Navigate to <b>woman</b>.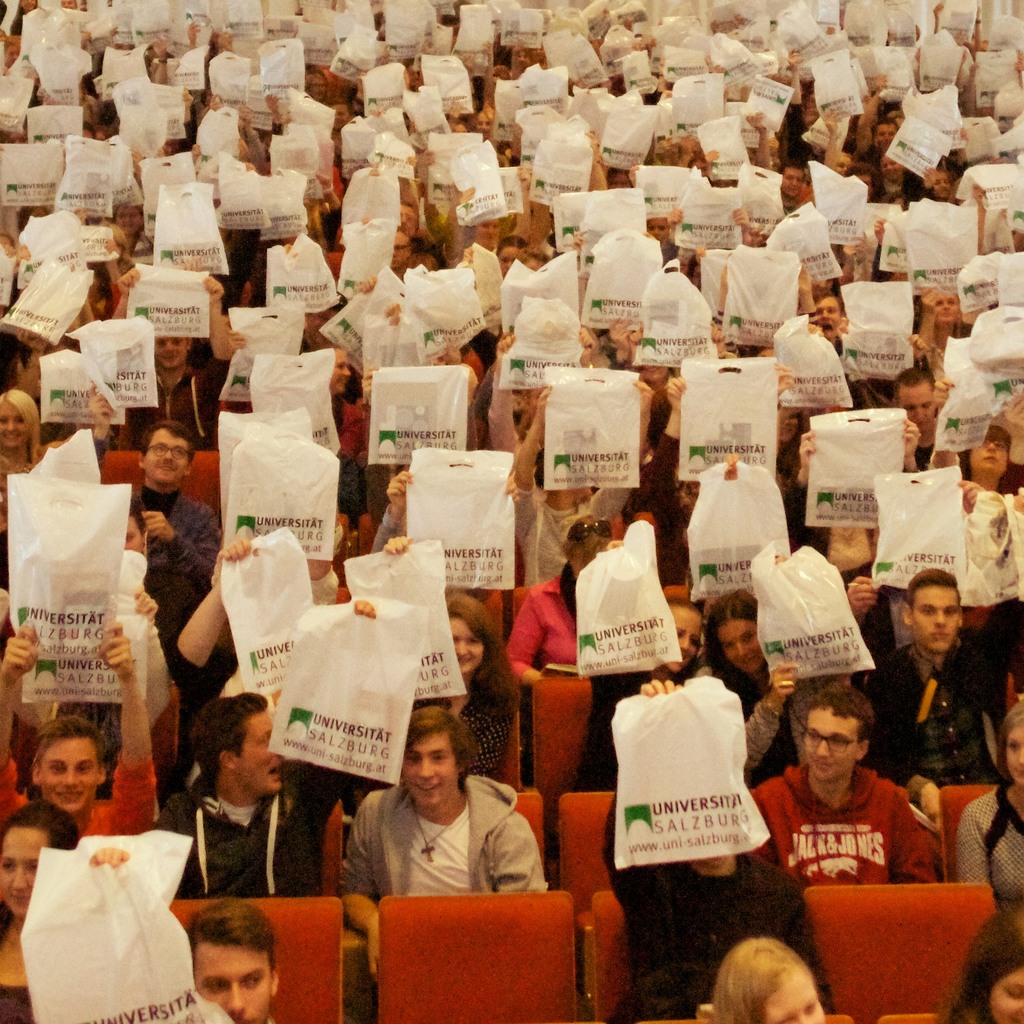
Navigation target: select_region(953, 698, 1023, 911).
